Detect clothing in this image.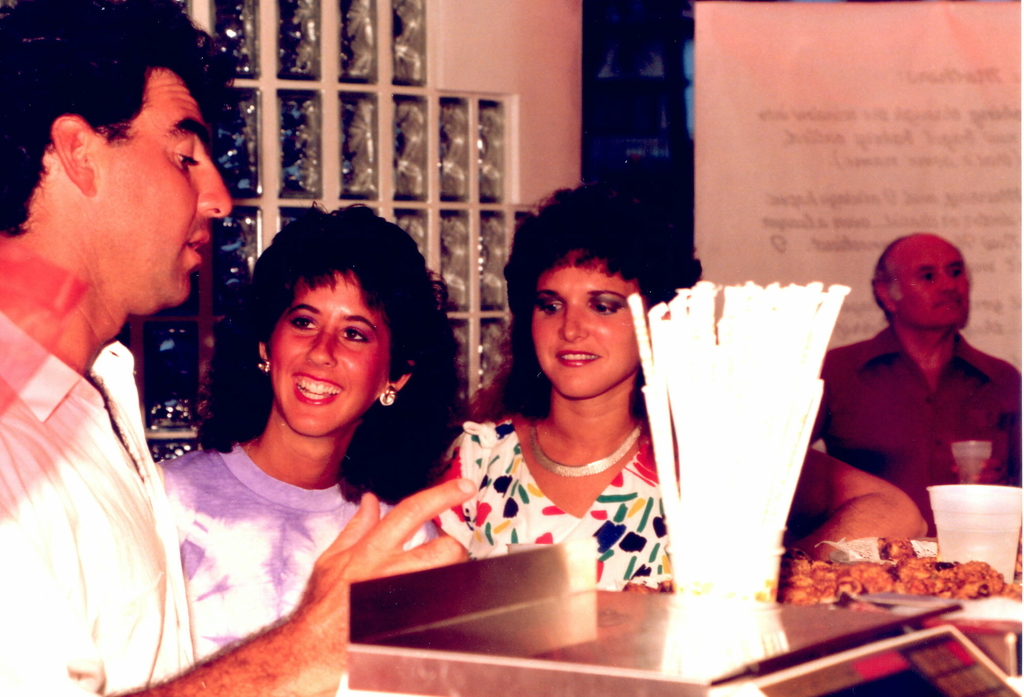
Detection: x1=155, y1=447, x2=428, y2=664.
